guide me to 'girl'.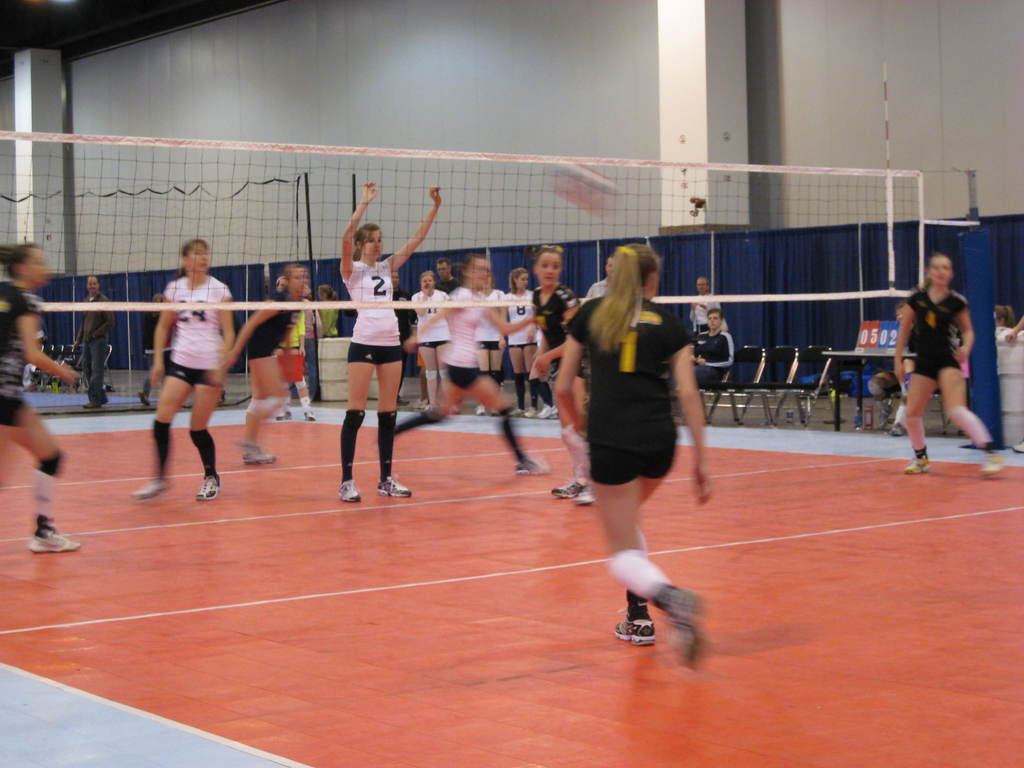
Guidance: pyautogui.locateOnScreen(0, 244, 84, 563).
